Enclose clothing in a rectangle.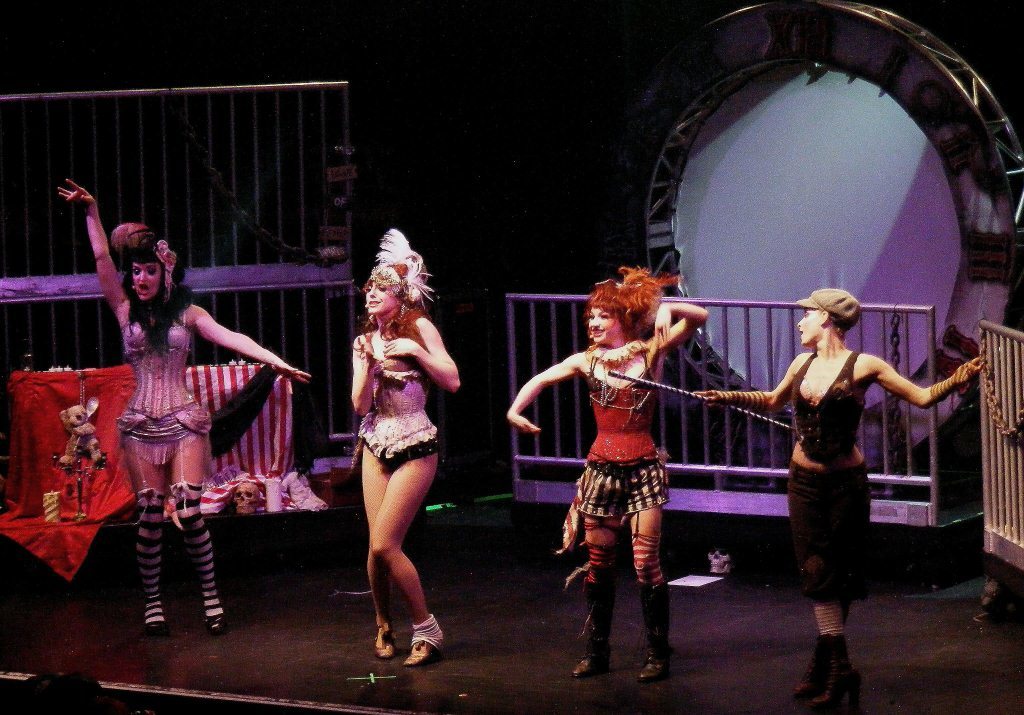
rect(557, 340, 676, 590).
